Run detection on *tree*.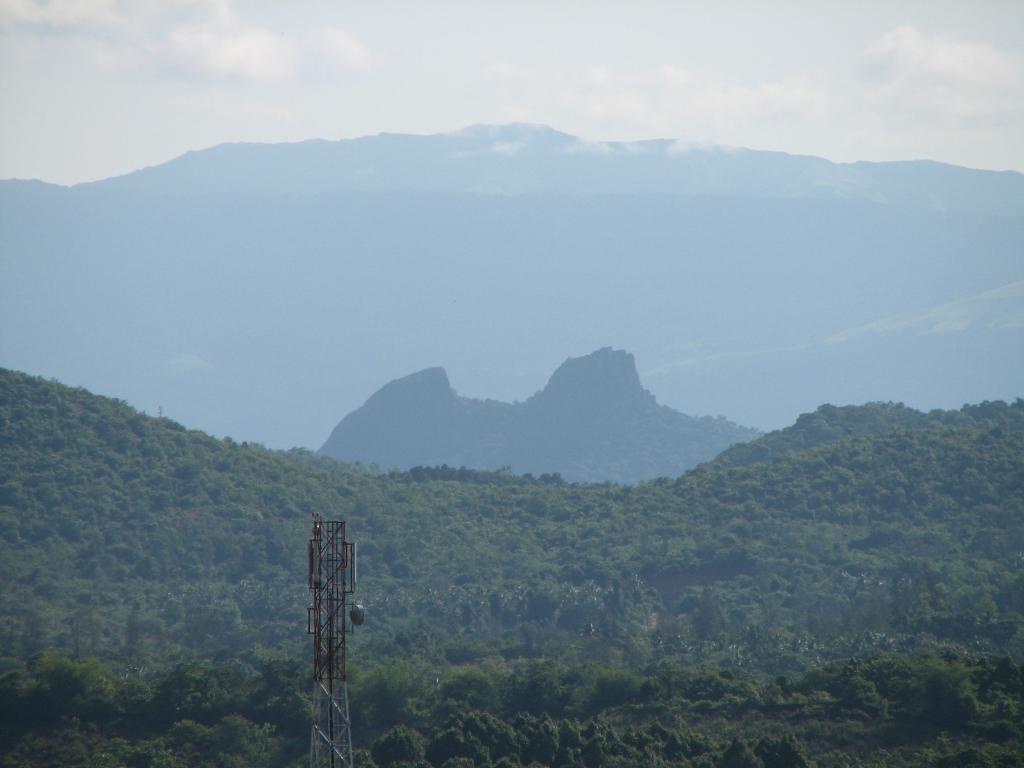
Result: {"x1": 899, "y1": 652, "x2": 981, "y2": 740}.
